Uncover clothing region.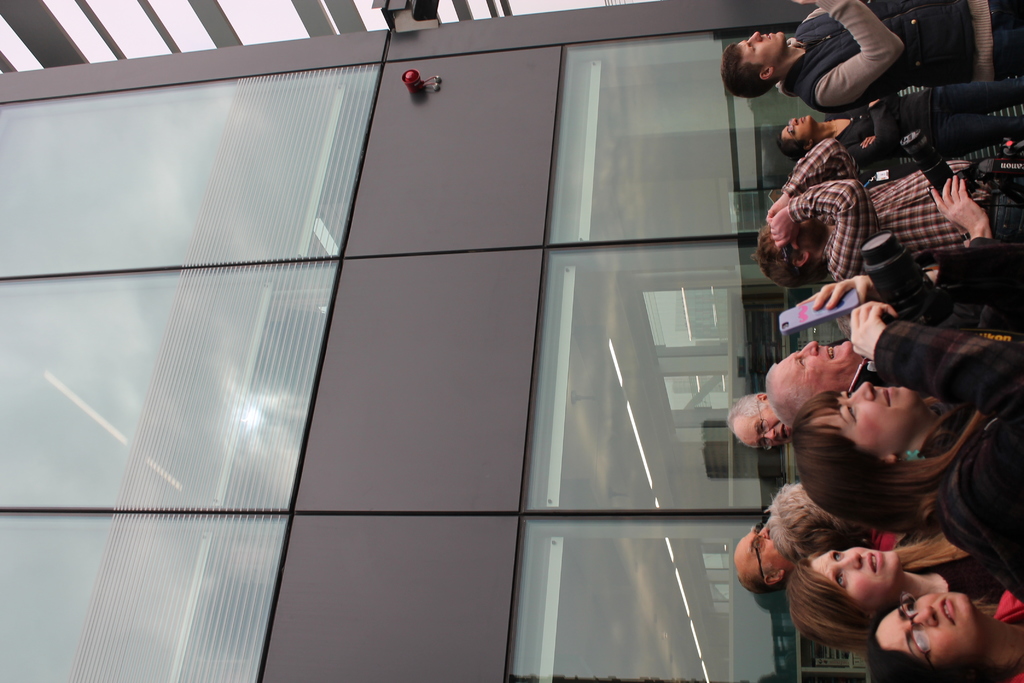
Uncovered: bbox(787, 136, 970, 298).
